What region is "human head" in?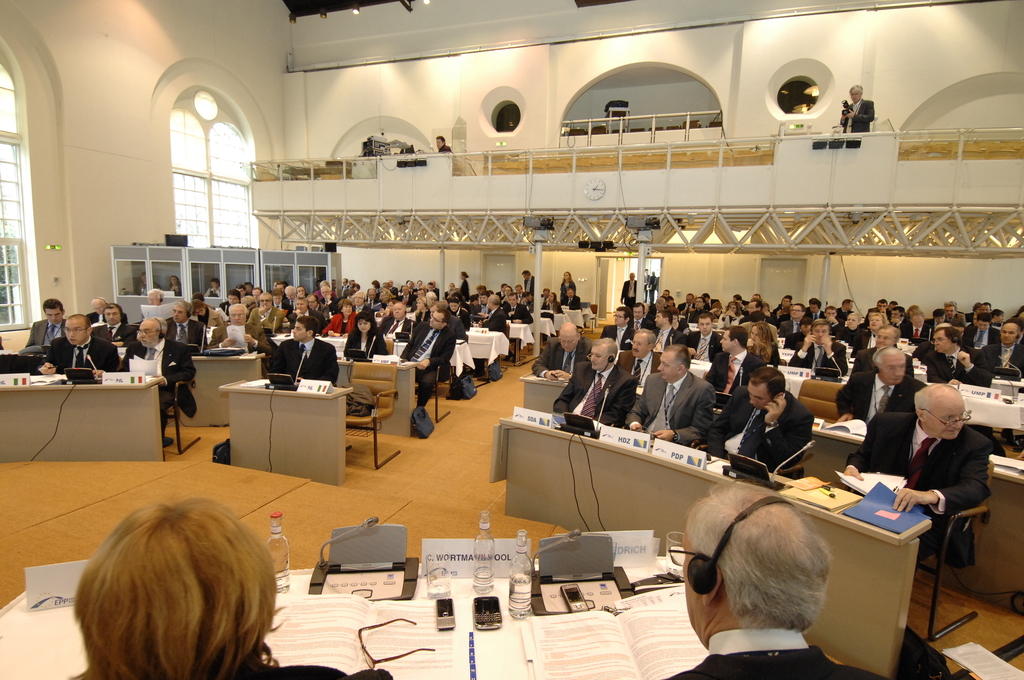
794 303 808 317.
